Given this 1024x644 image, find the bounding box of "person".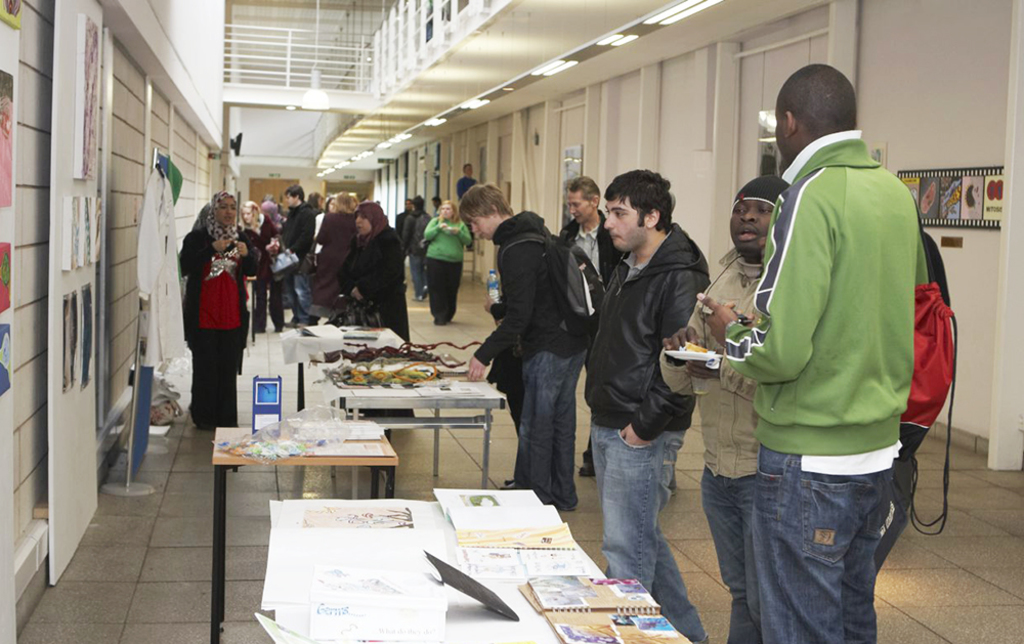
(353,196,412,343).
